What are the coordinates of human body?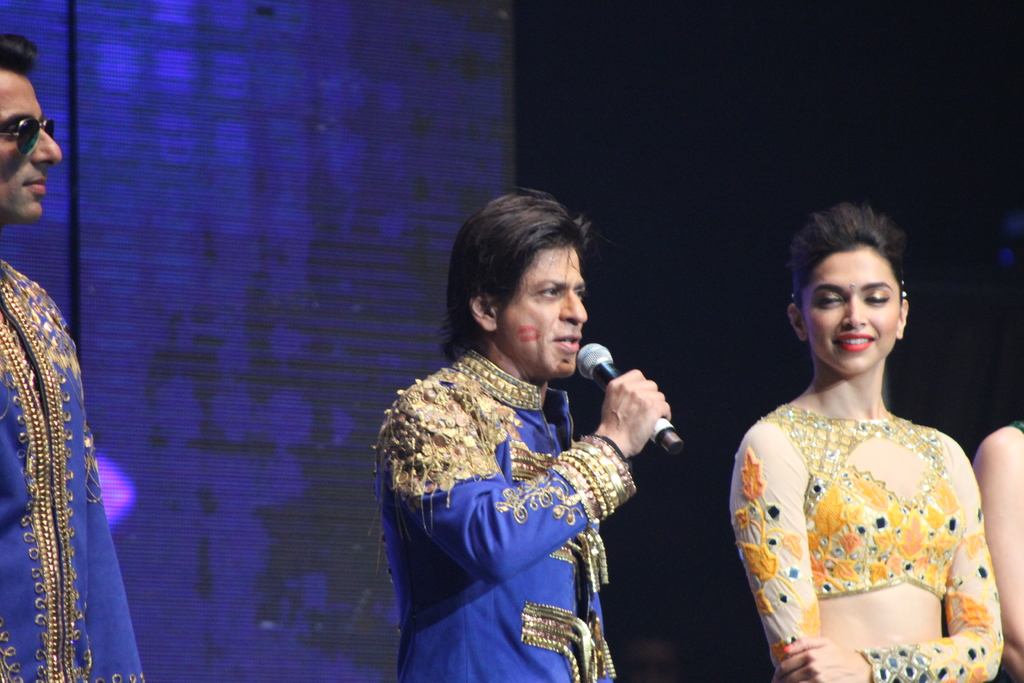
BBox(379, 343, 689, 682).
